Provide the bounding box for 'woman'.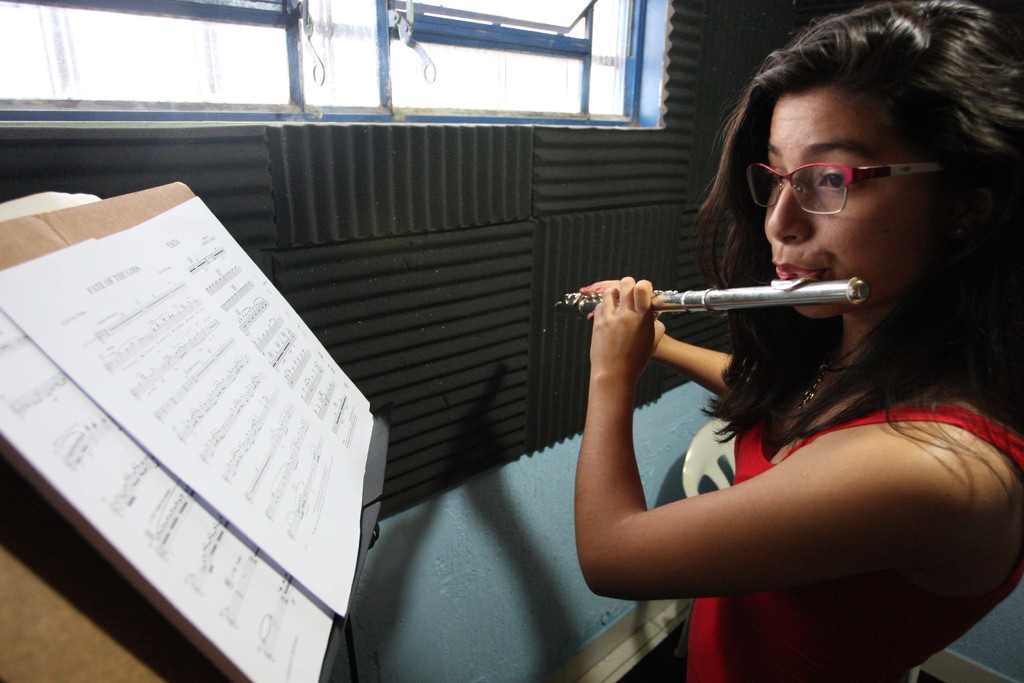
[536,0,1022,682].
